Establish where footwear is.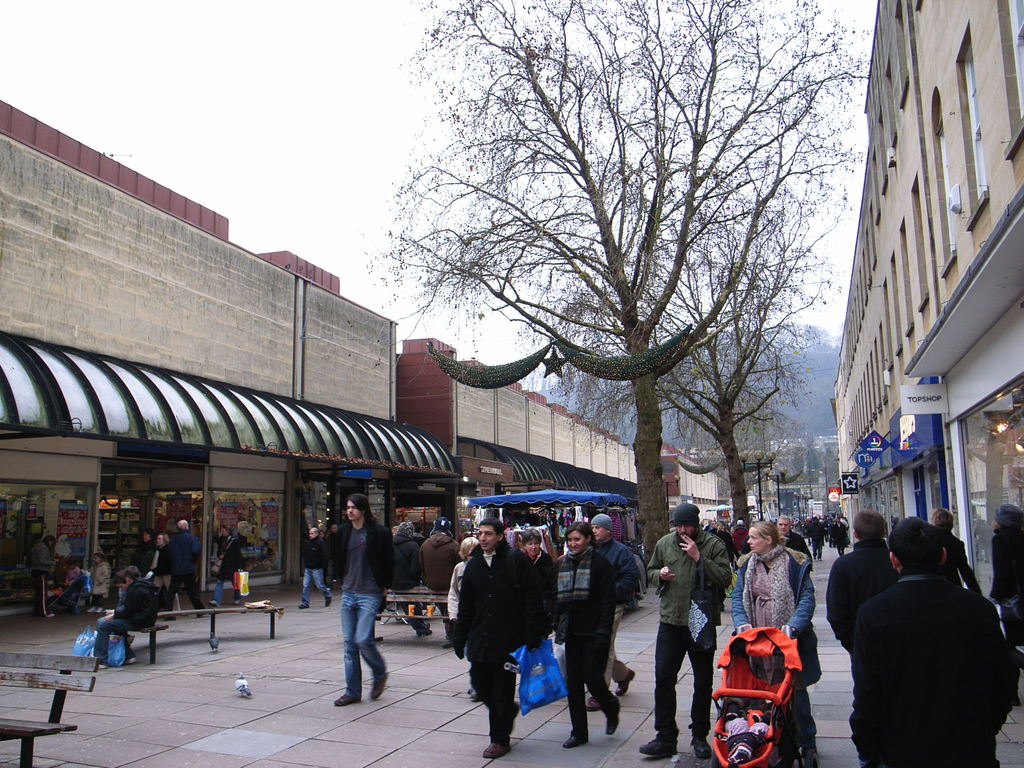
Established at {"x1": 209, "y1": 600, "x2": 219, "y2": 608}.
